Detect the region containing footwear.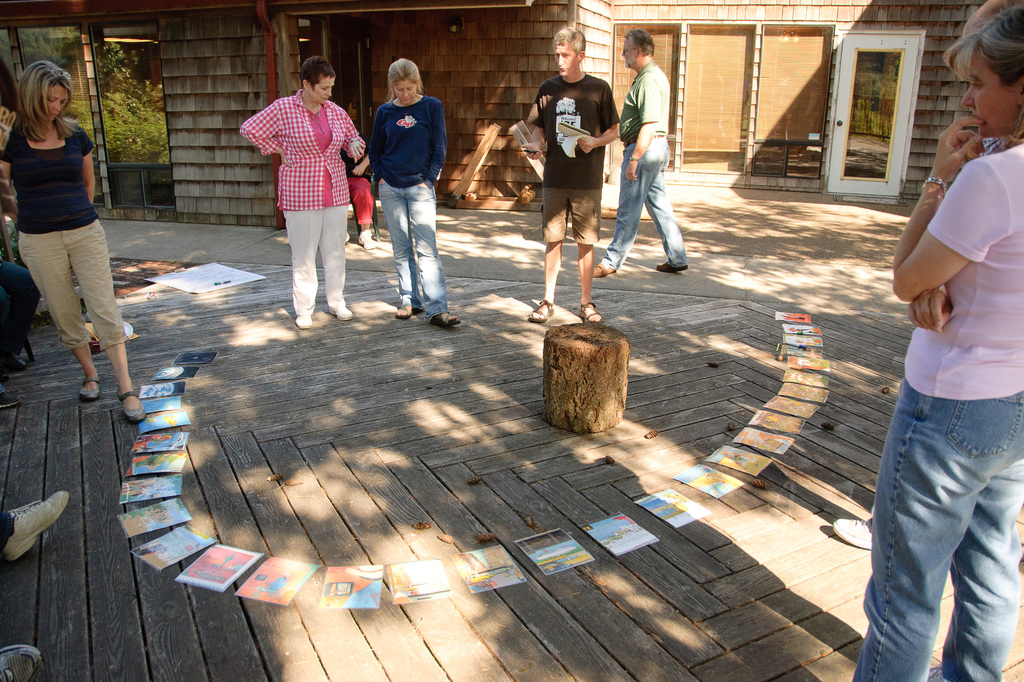
<region>829, 514, 874, 553</region>.
